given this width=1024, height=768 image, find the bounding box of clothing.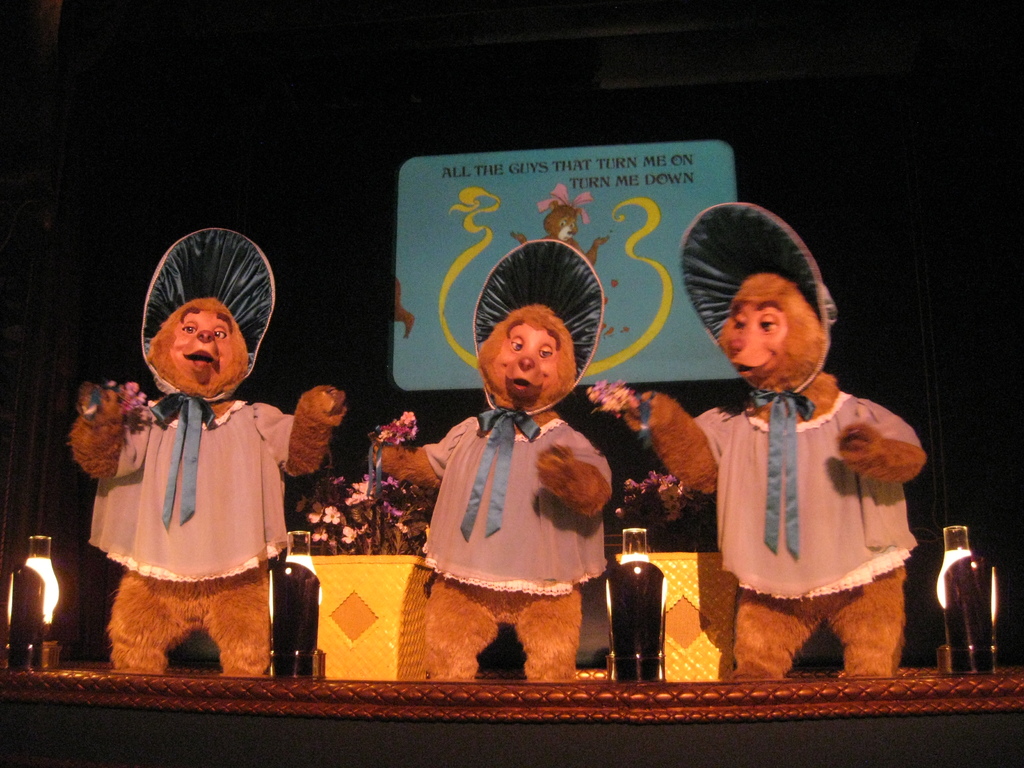
[90, 383, 283, 560].
